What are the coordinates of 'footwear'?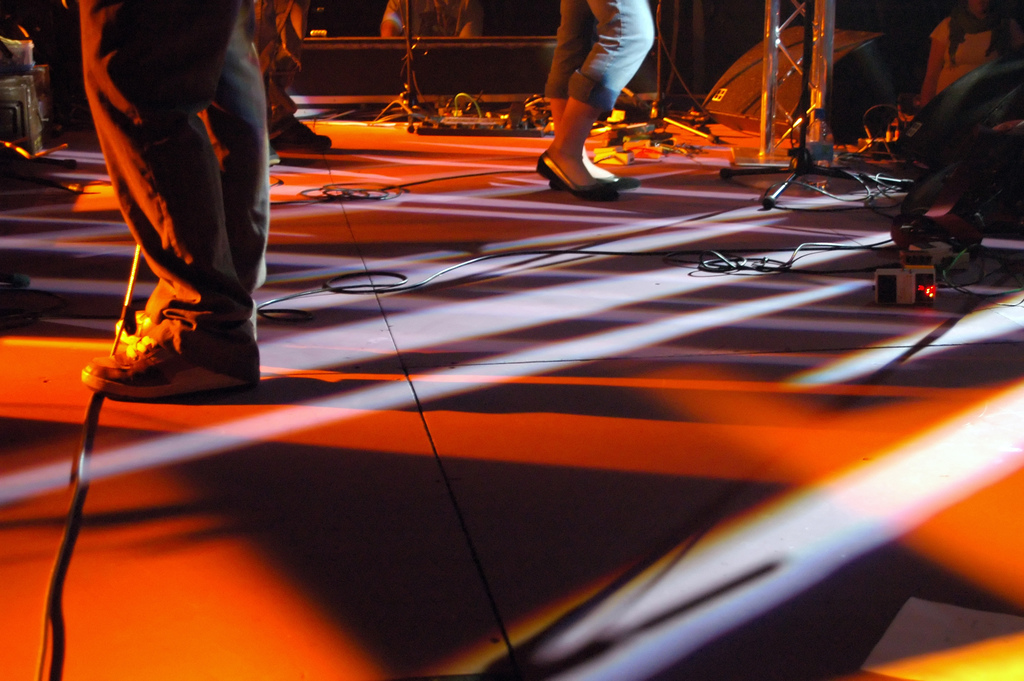
[left=534, top=149, right=618, bottom=206].
